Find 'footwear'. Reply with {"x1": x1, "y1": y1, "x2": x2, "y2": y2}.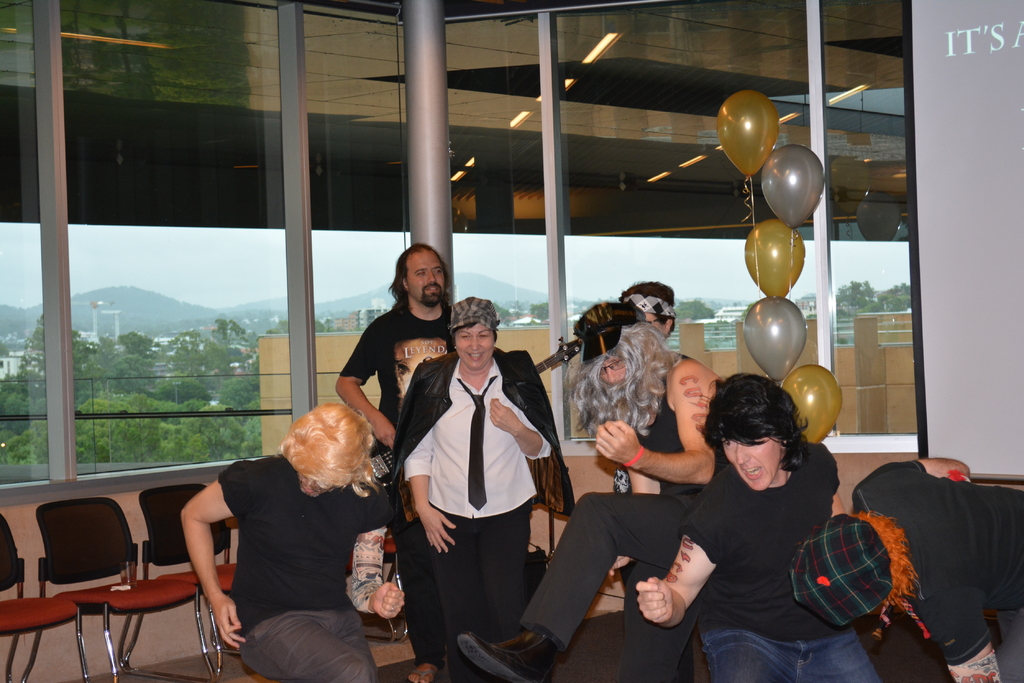
{"x1": 404, "y1": 664, "x2": 436, "y2": 682}.
